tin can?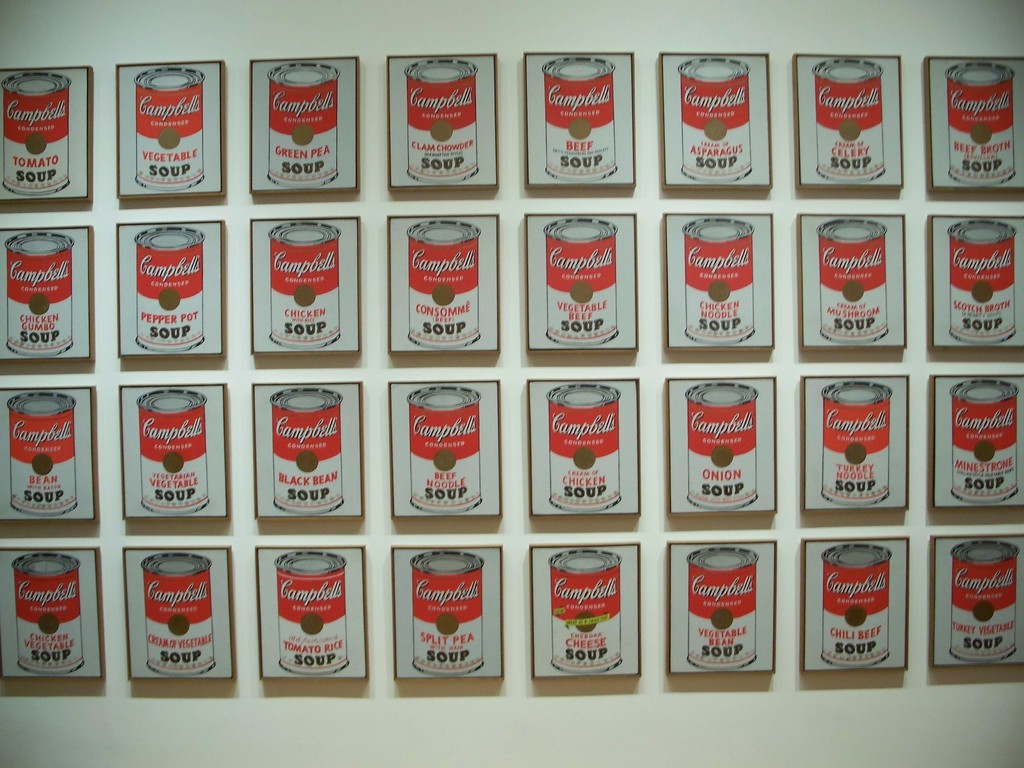
[541, 381, 621, 513]
